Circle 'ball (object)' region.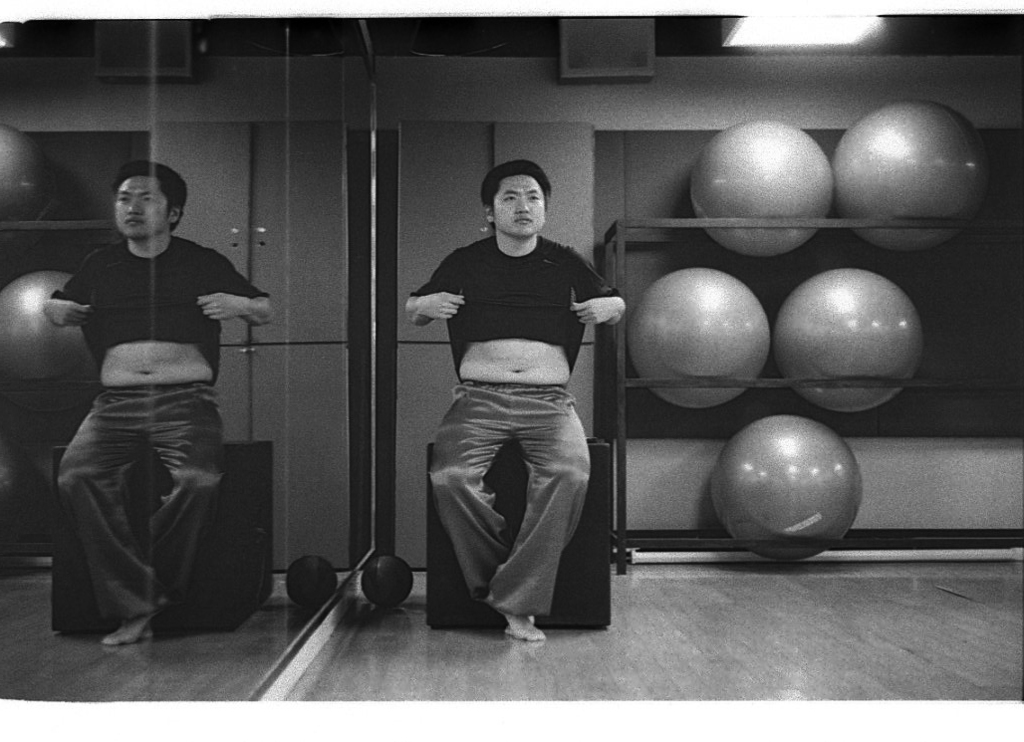
Region: locate(837, 106, 984, 255).
